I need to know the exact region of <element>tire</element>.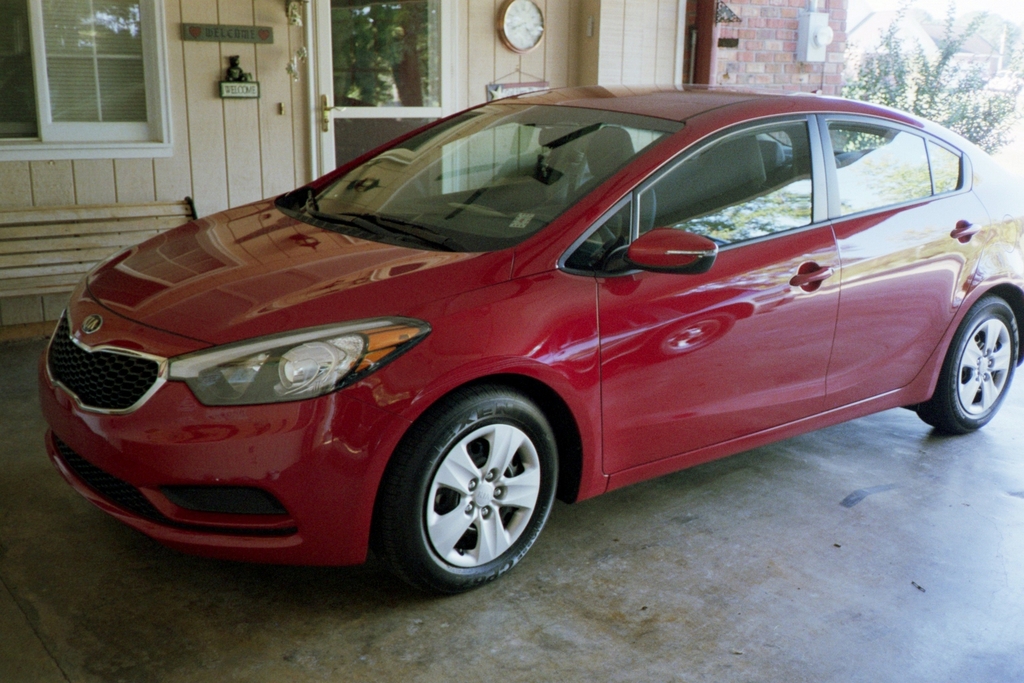
Region: [916, 295, 1018, 432].
